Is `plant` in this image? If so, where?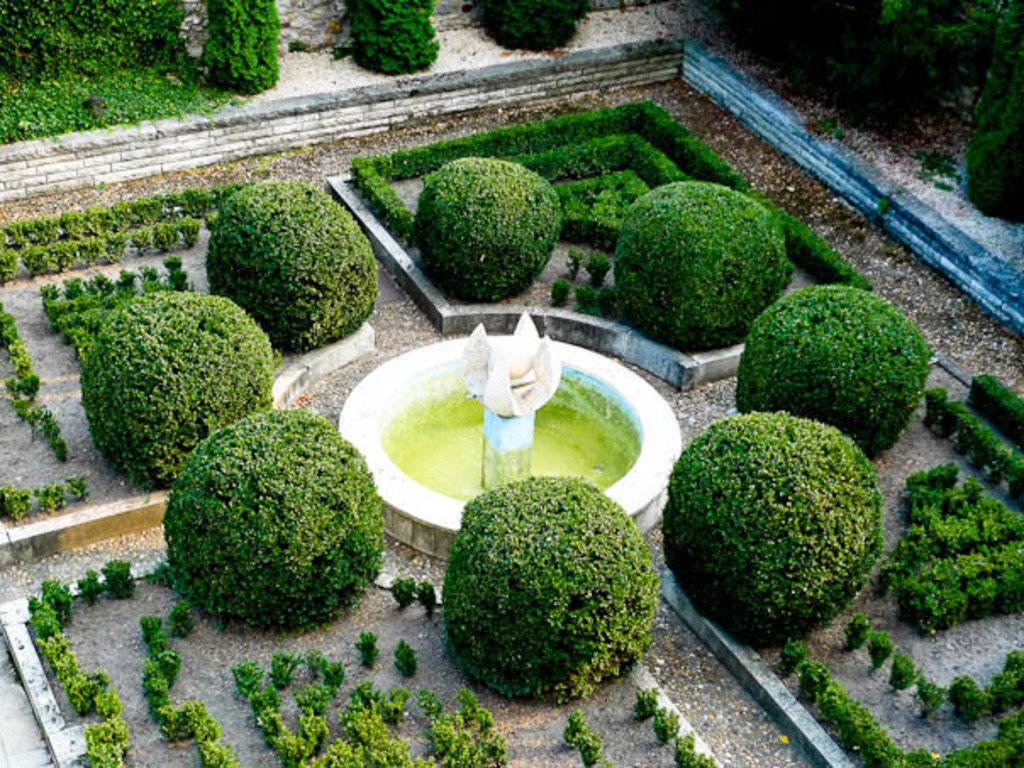
Yes, at {"left": 883, "top": 654, "right": 914, "bottom": 698}.
